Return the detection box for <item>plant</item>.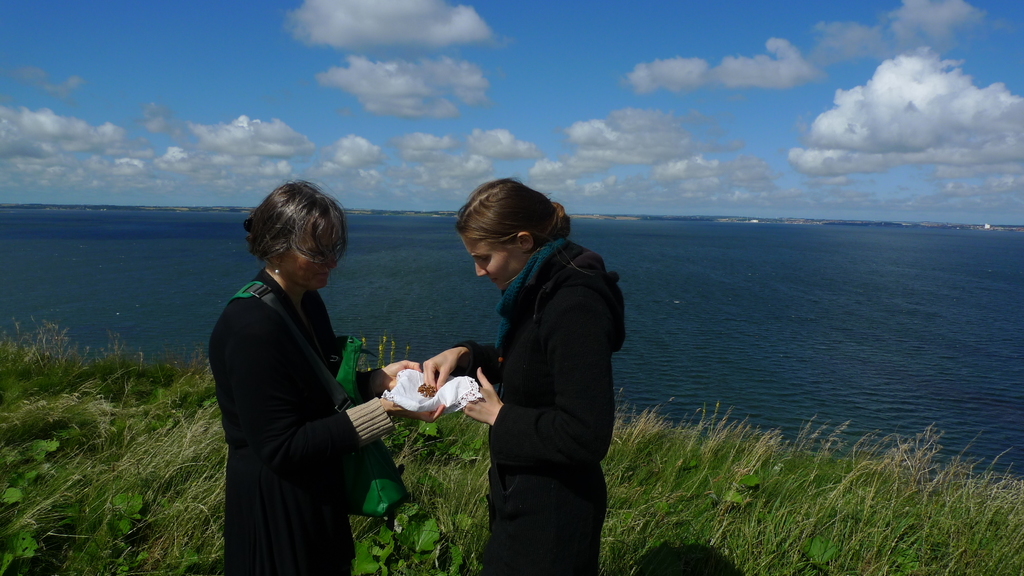
bbox=[339, 335, 414, 368].
